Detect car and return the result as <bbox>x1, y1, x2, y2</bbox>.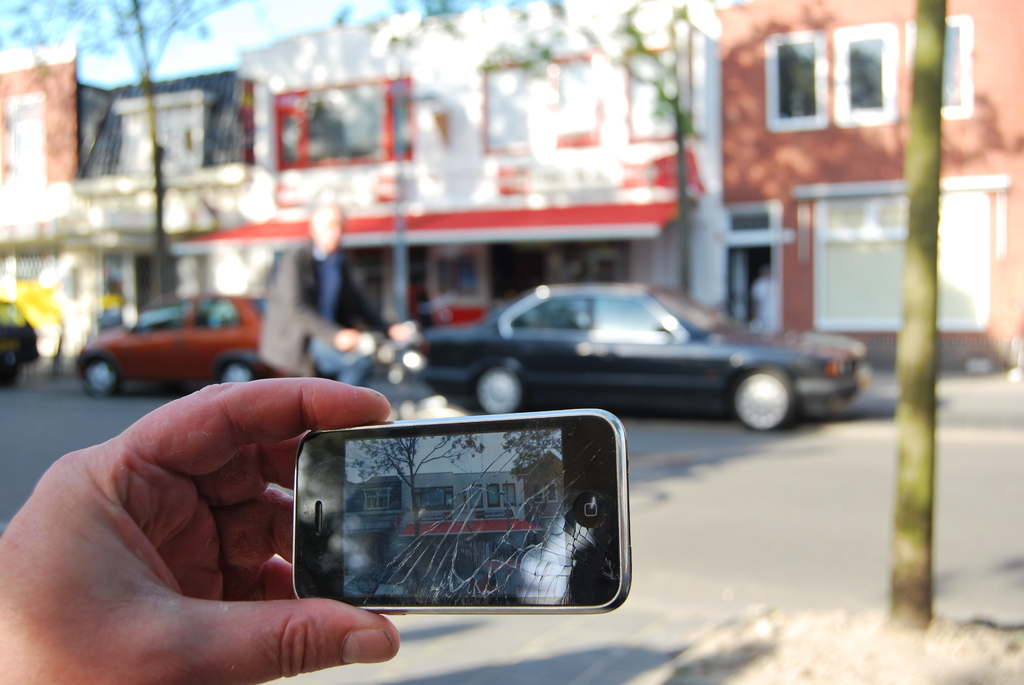
<bbox>416, 279, 874, 429</bbox>.
